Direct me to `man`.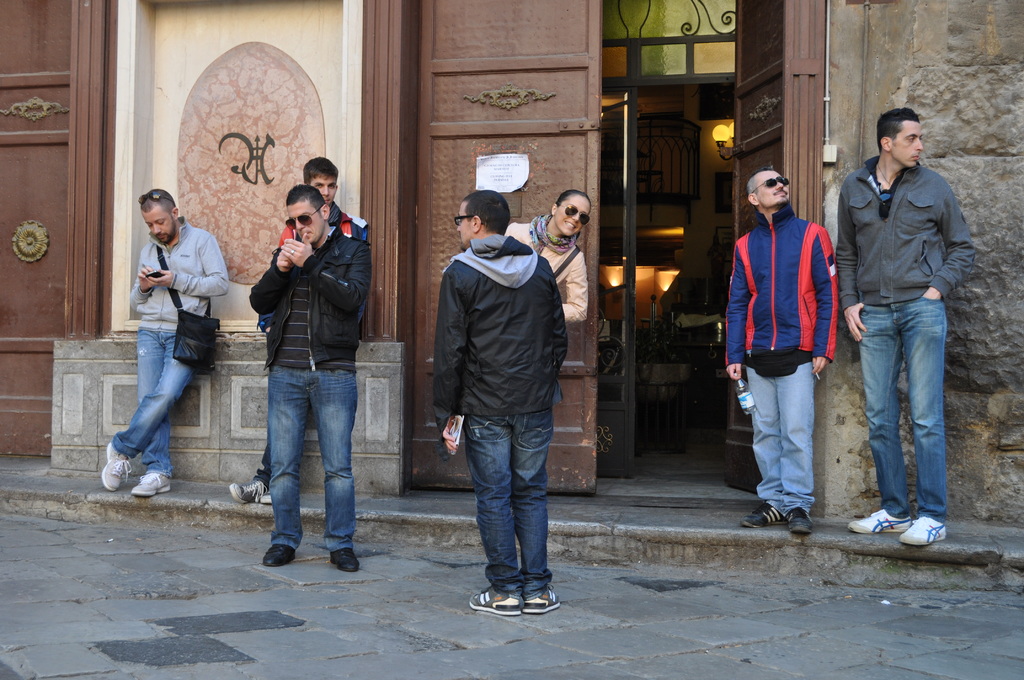
Direction: (844,95,982,562).
